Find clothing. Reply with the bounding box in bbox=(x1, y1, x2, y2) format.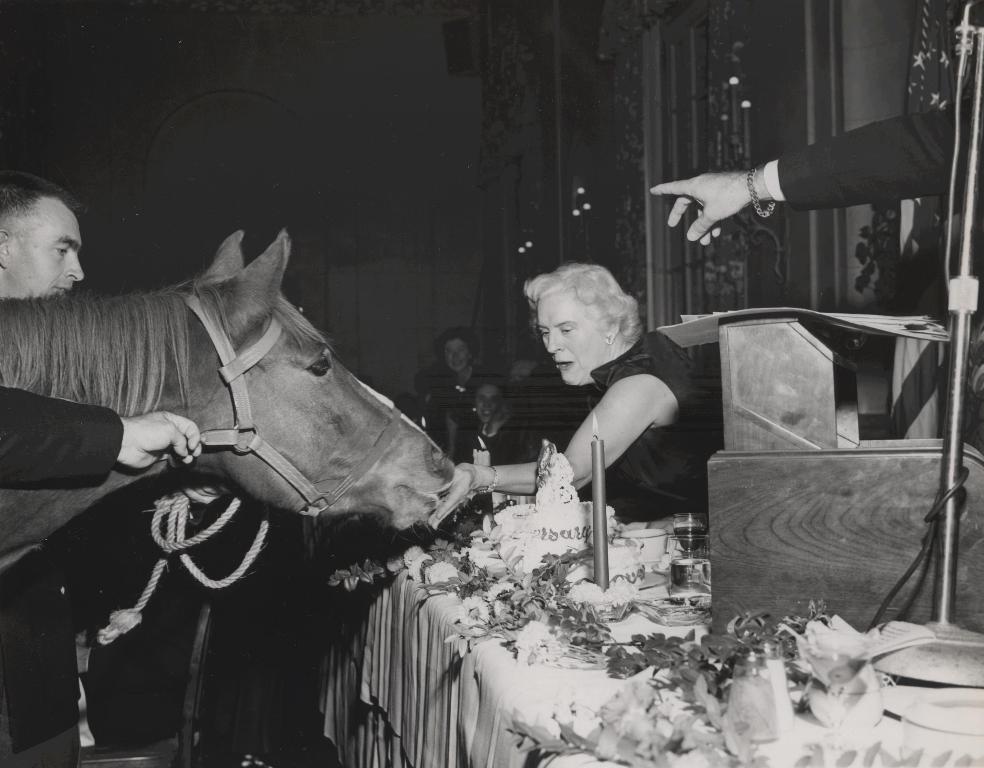
bbox=(762, 89, 983, 326).
